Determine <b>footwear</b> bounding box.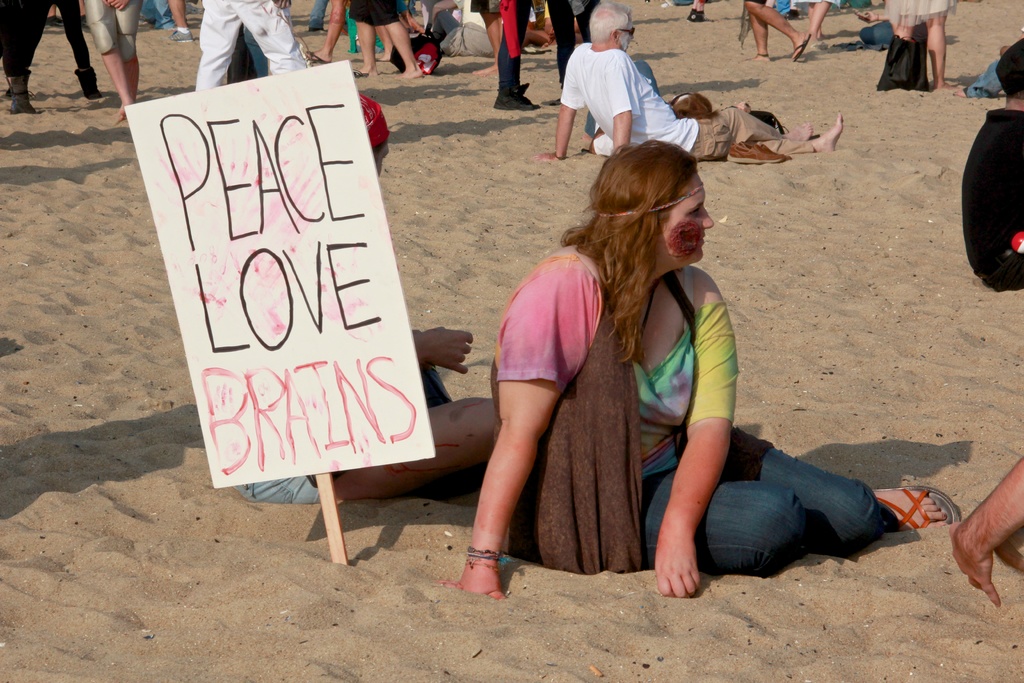
Determined: 8,74,43,111.
